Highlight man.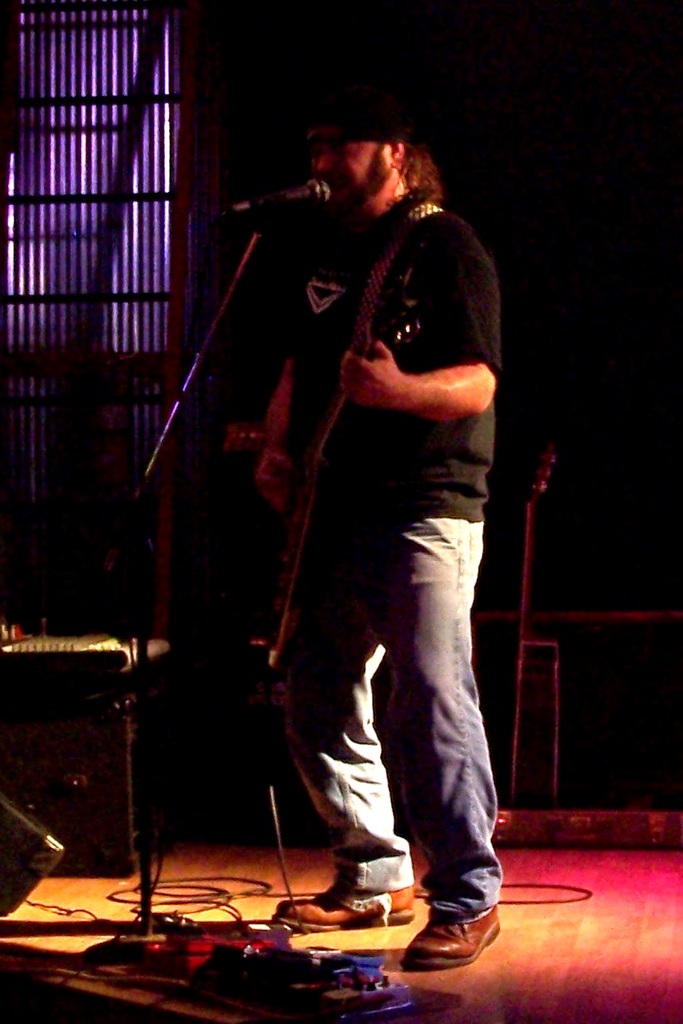
Highlighted region: box(195, 74, 532, 912).
